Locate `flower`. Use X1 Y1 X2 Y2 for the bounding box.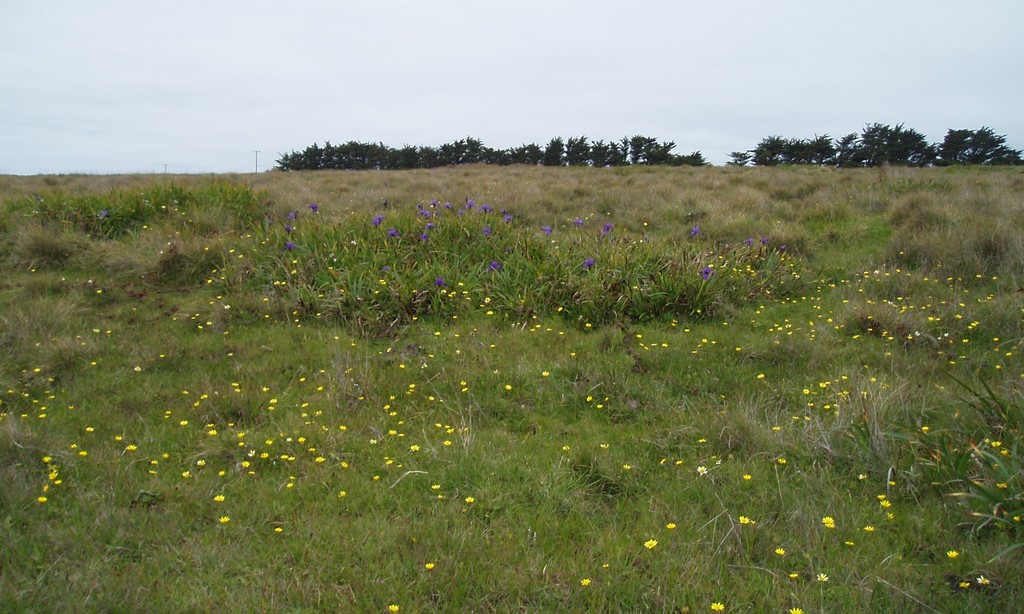
465 498 475 501.
